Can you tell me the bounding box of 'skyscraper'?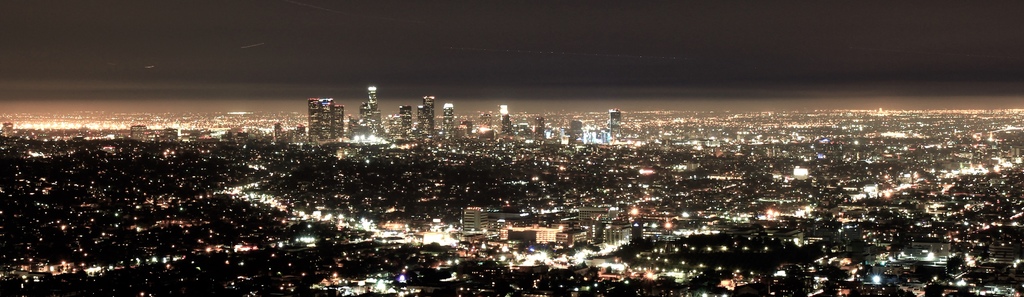
locate(305, 96, 333, 145).
